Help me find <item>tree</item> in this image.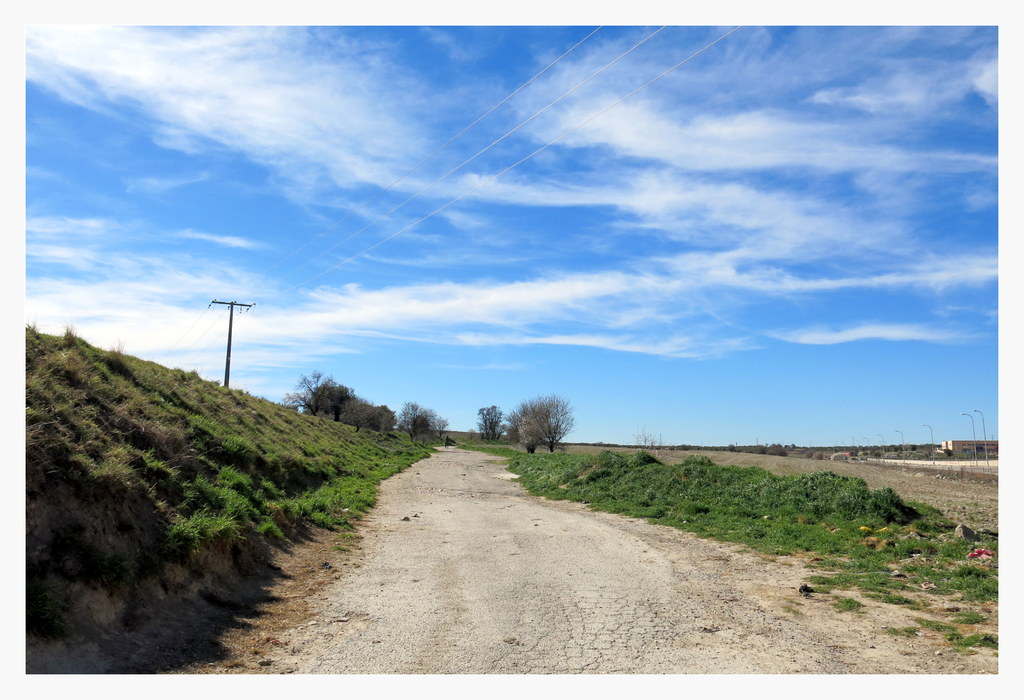
Found it: 766 443 788 458.
